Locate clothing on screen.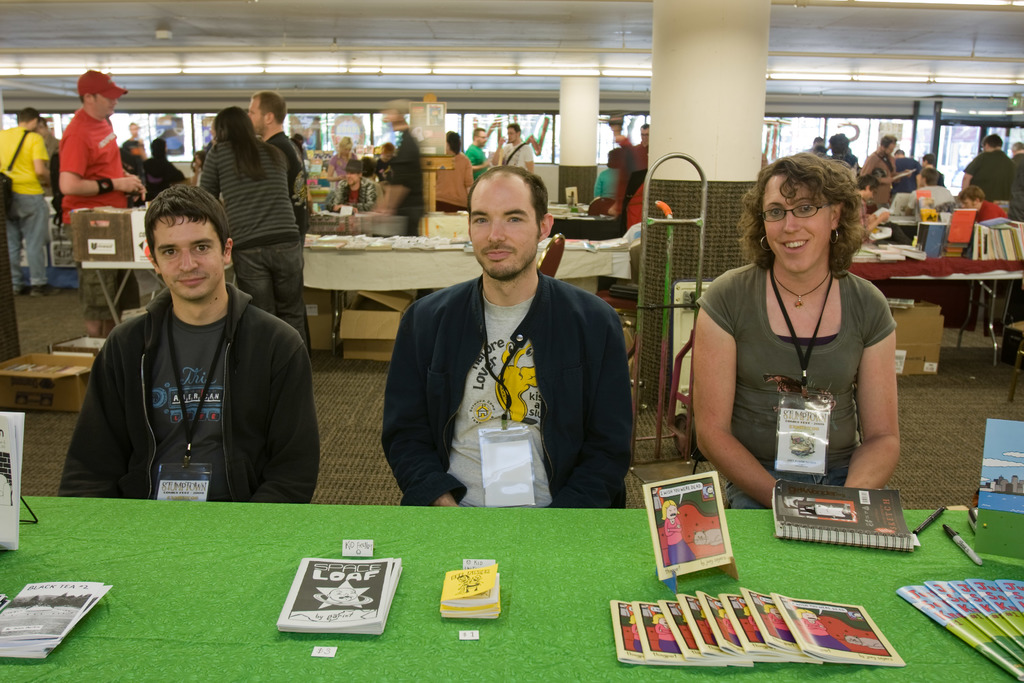
On screen at 318 176 374 211.
